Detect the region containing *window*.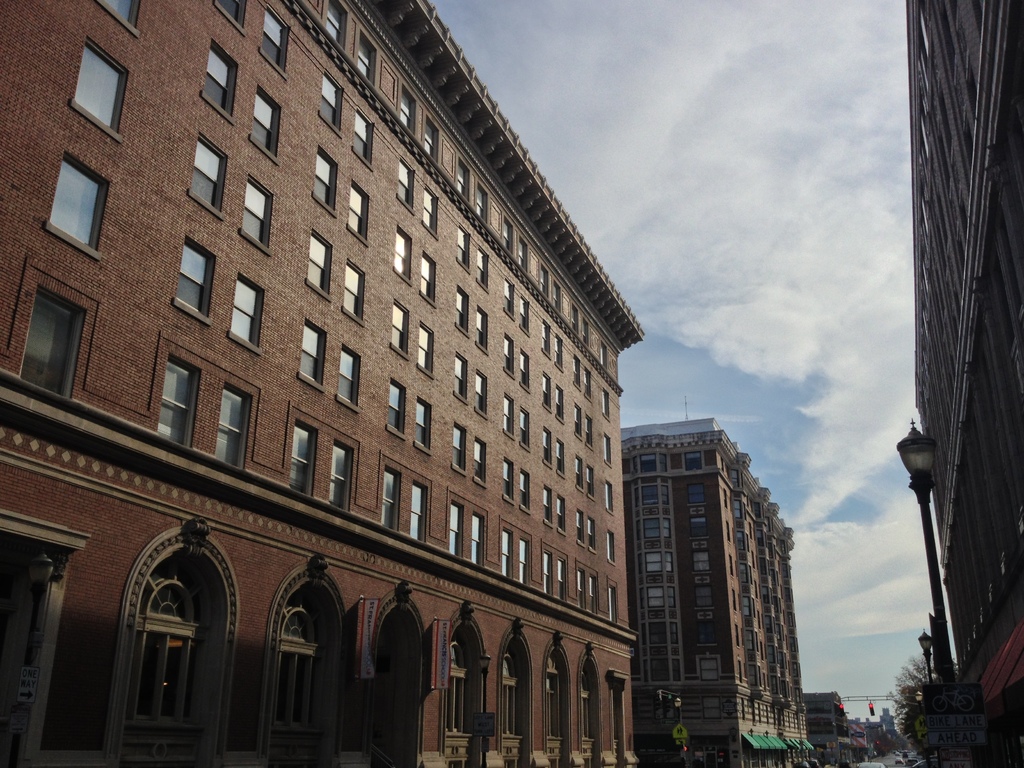
region(320, 0, 352, 51).
